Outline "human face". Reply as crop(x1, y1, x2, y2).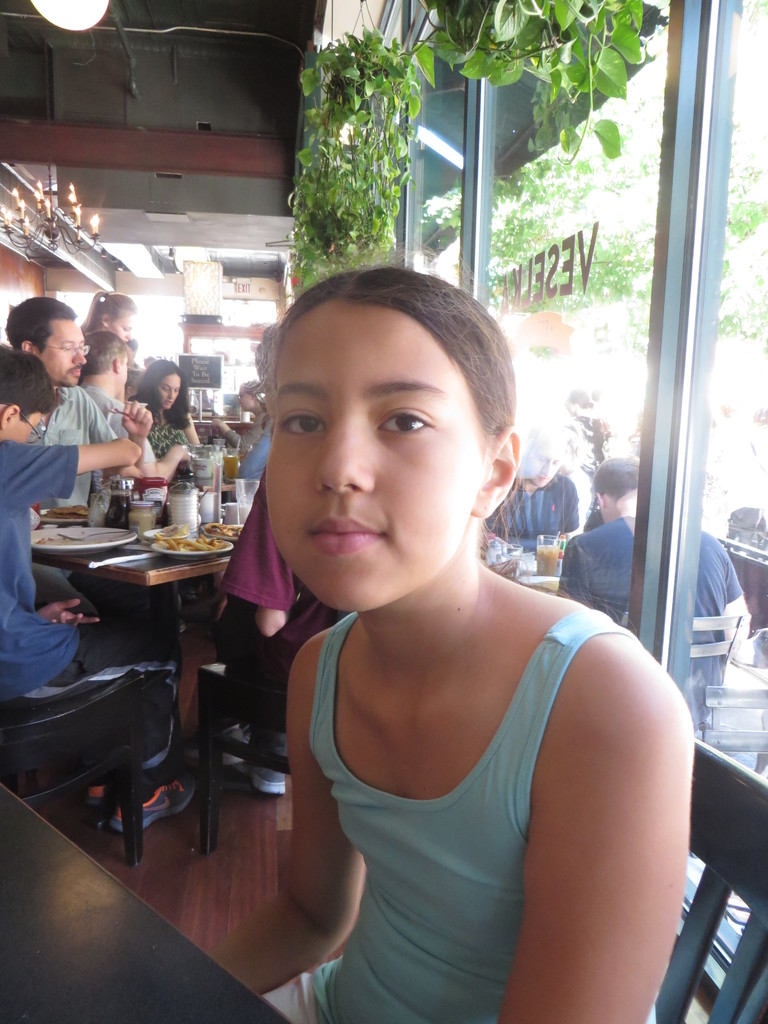
crop(7, 410, 42, 438).
